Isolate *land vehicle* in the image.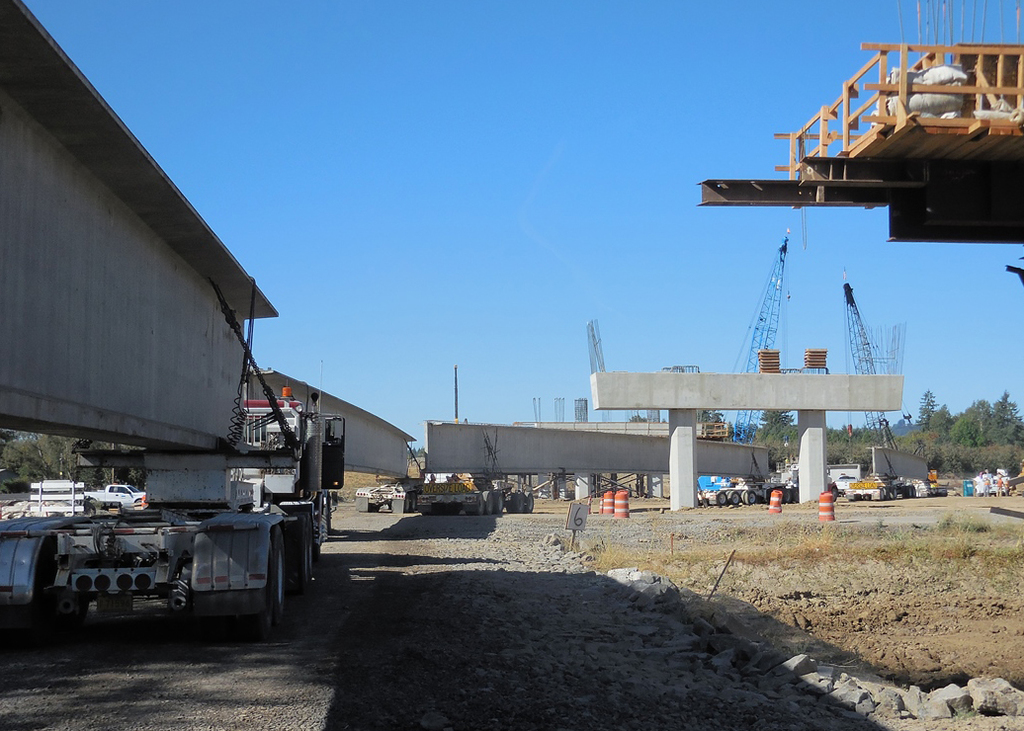
Isolated region: <region>702, 462, 839, 506</region>.
